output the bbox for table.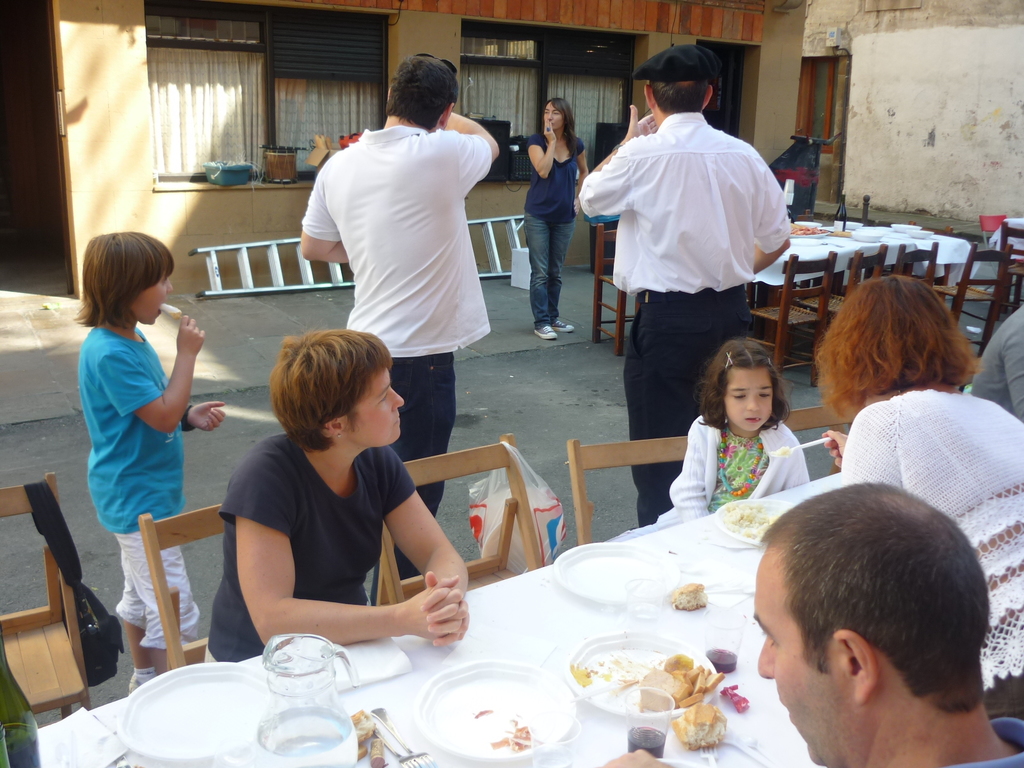
[left=748, top=225, right=969, bottom=300].
